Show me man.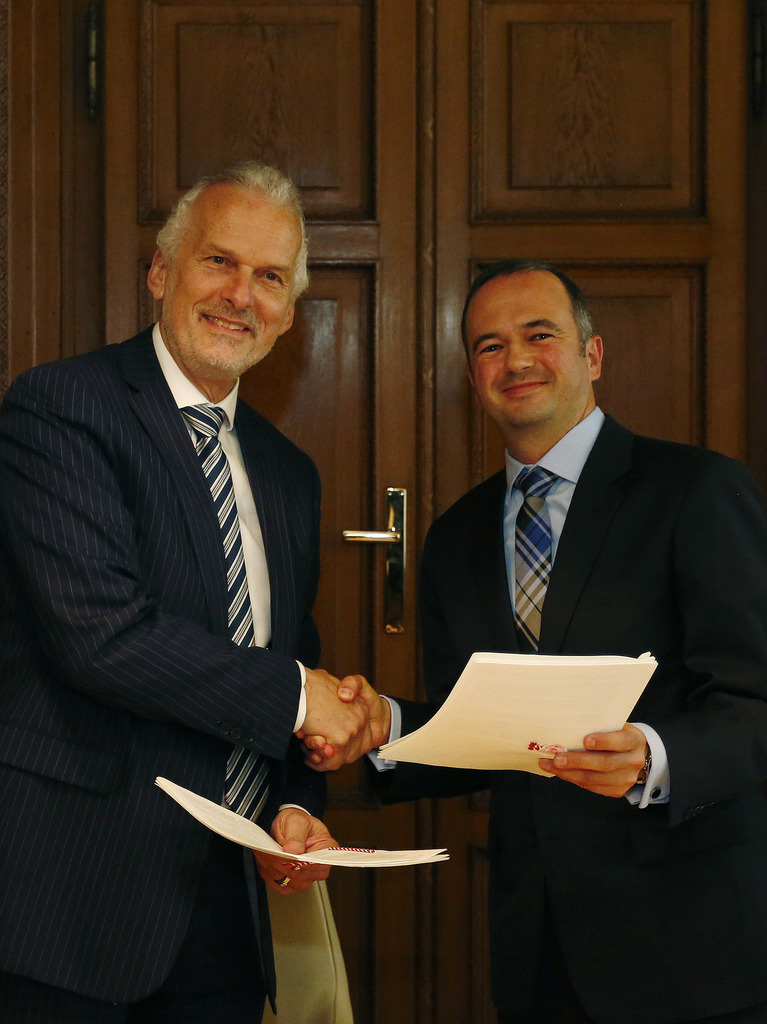
man is here: (13,127,375,952).
